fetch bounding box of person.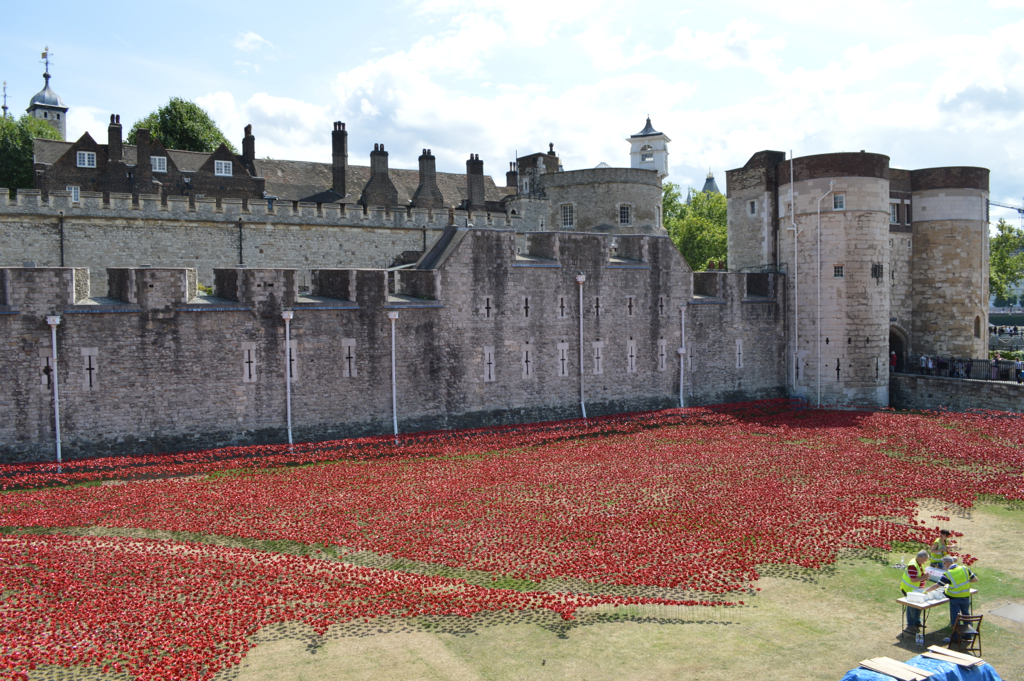
Bbox: x1=942 y1=547 x2=972 y2=642.
